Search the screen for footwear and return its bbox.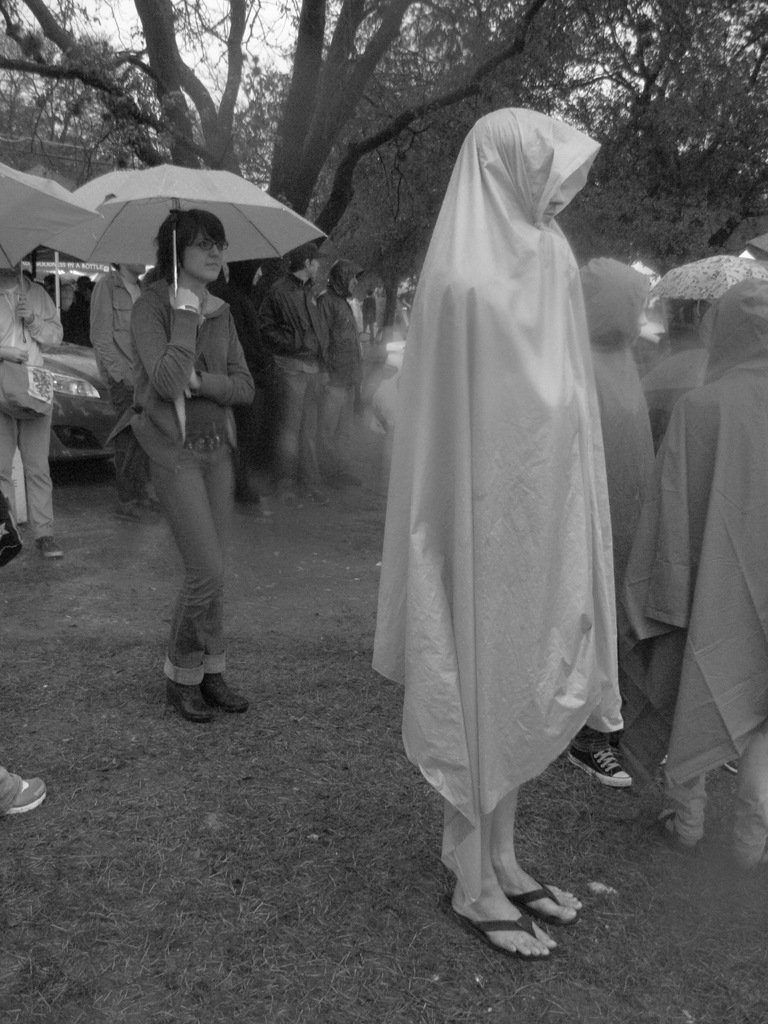
Found: l=132, t=489, r=165, b=515.
